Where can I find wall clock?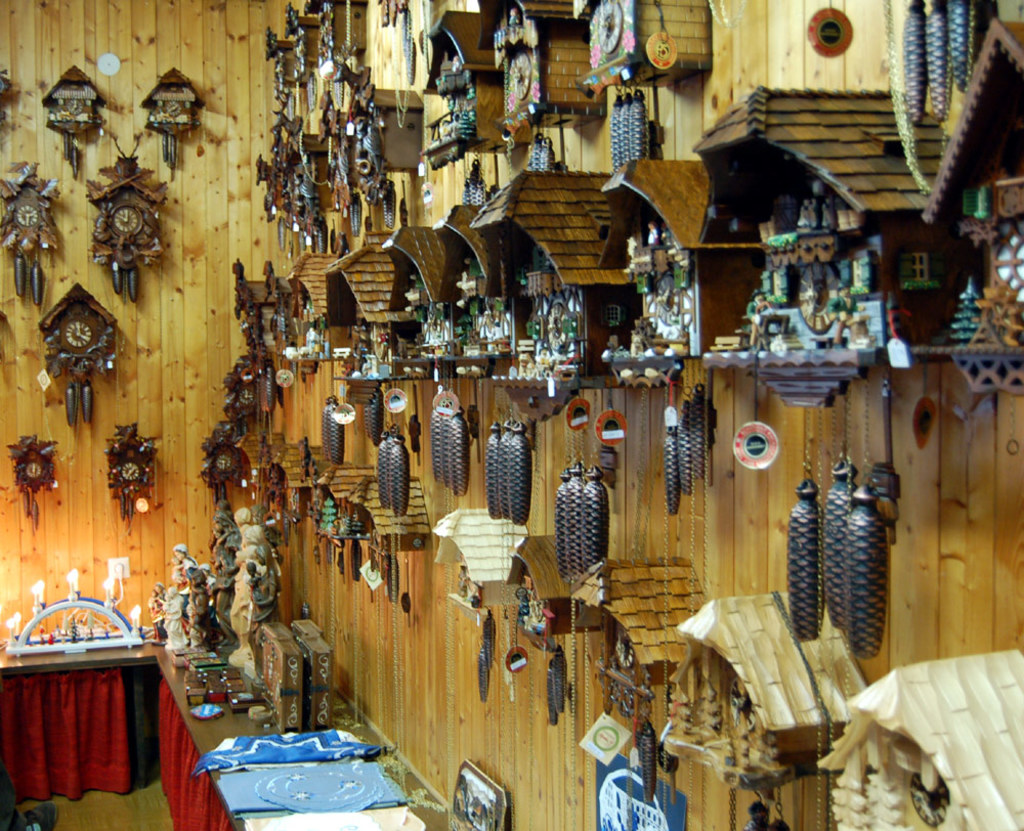
You can find it at [226,258,275,369].
